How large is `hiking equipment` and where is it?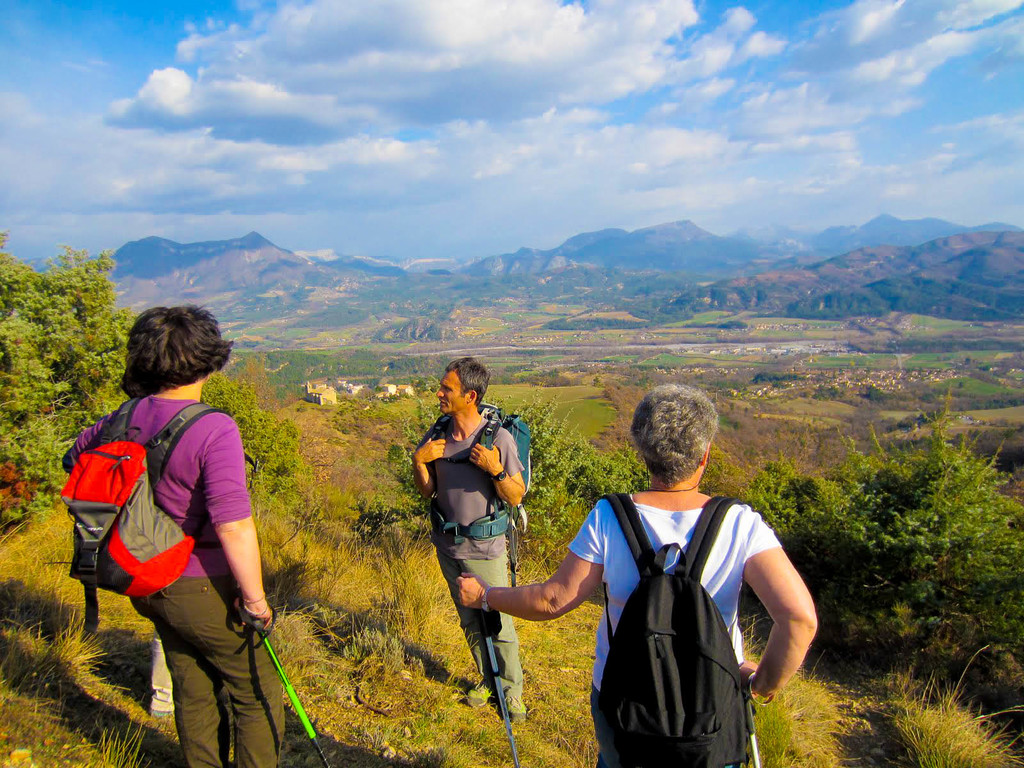
Bounding box: 408:397:548:579.
